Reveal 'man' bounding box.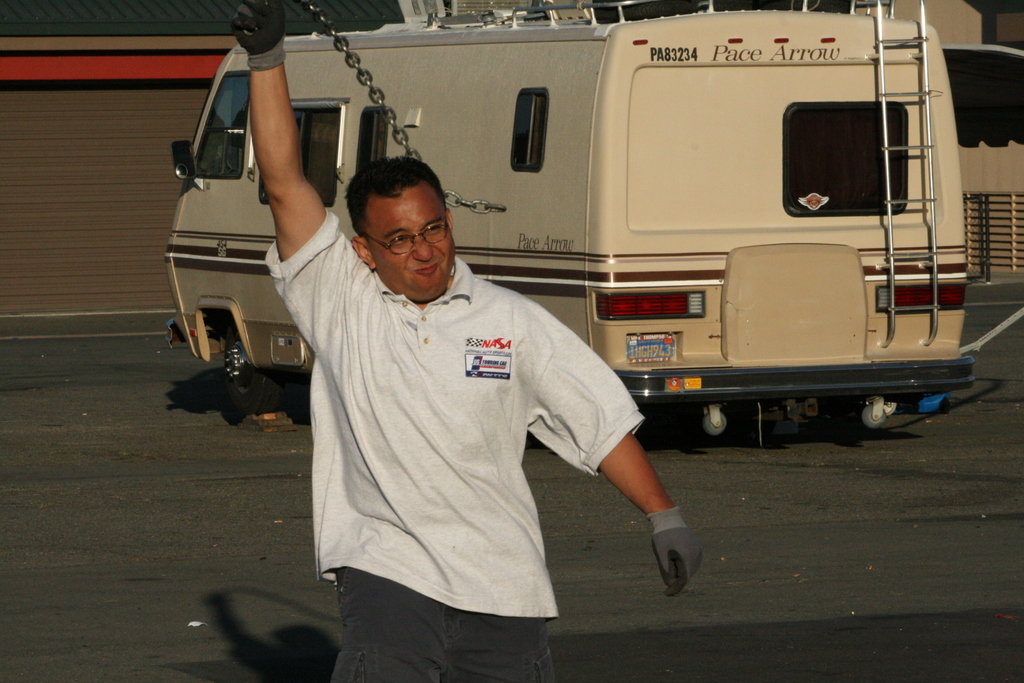
Revealed: box(243, 75, 698, 657).
